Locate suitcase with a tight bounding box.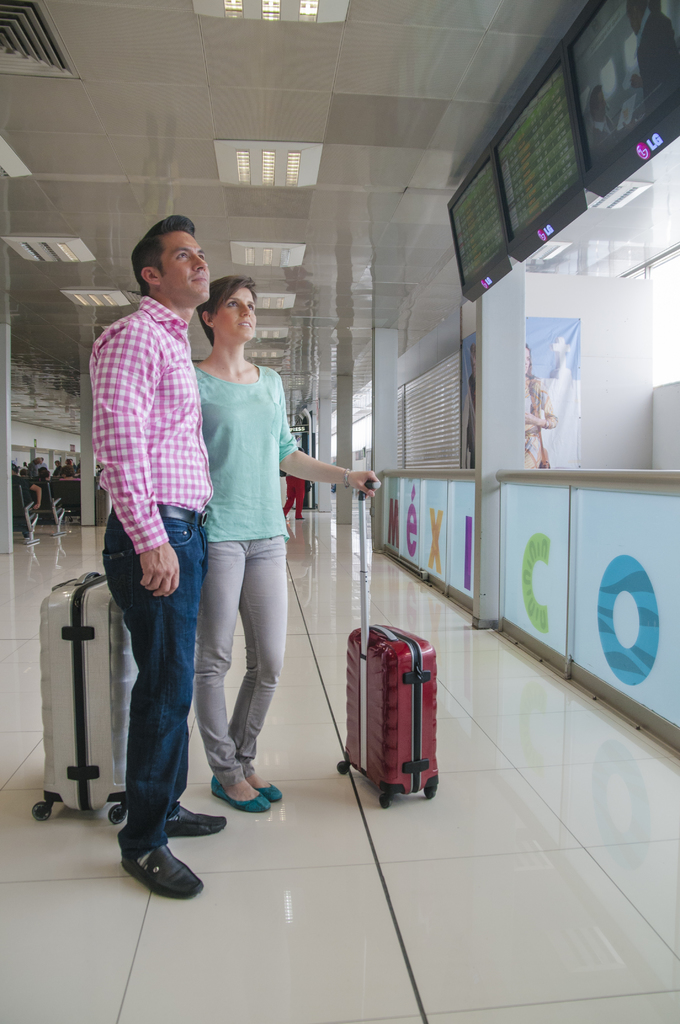
box(336, 479, 441, 808).
